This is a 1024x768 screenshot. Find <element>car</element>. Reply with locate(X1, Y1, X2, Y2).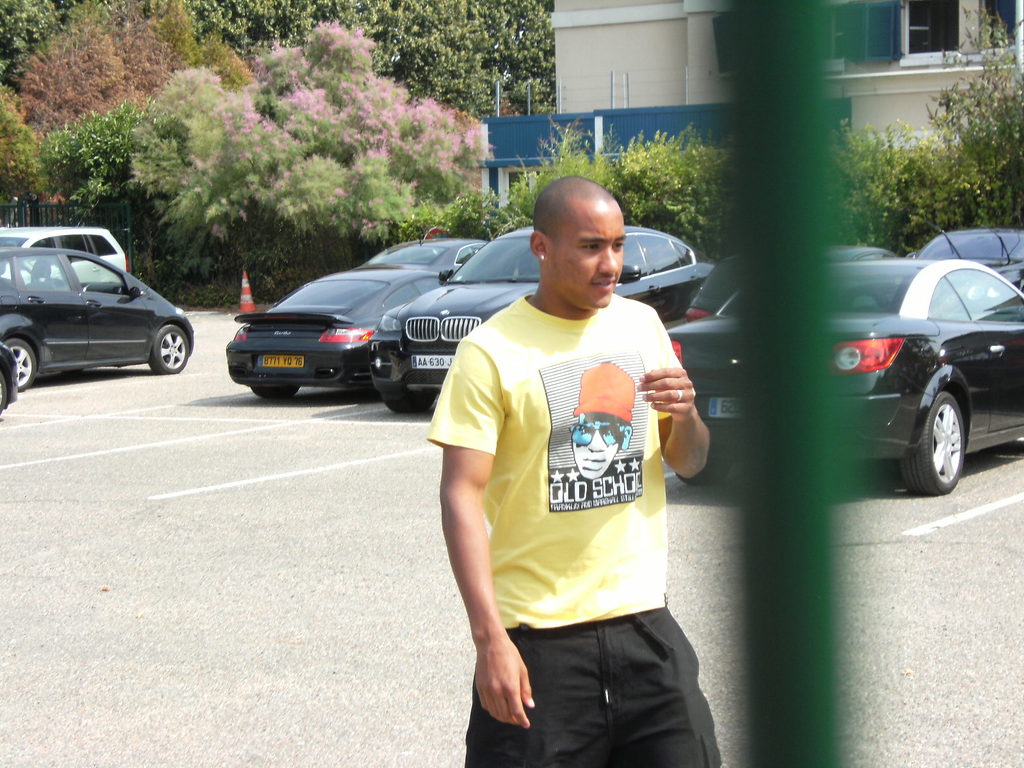
locate(904, 228, 1023, 295).
